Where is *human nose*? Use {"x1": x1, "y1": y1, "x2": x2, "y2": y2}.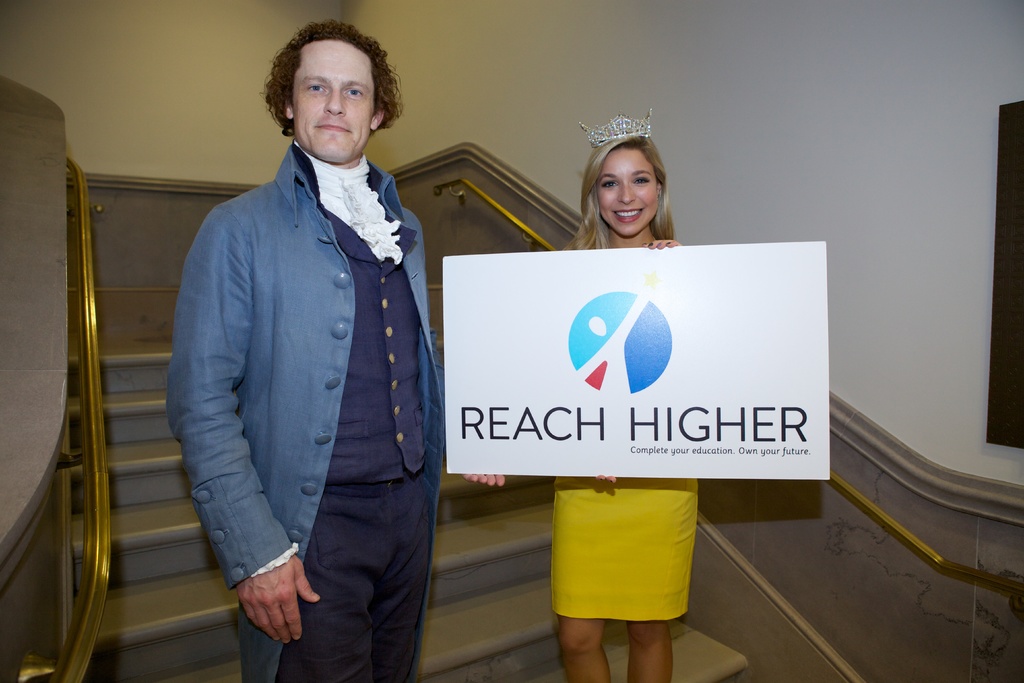
{"x1": 619, "y1": 186, "x2": 635, "y2": 204}.
